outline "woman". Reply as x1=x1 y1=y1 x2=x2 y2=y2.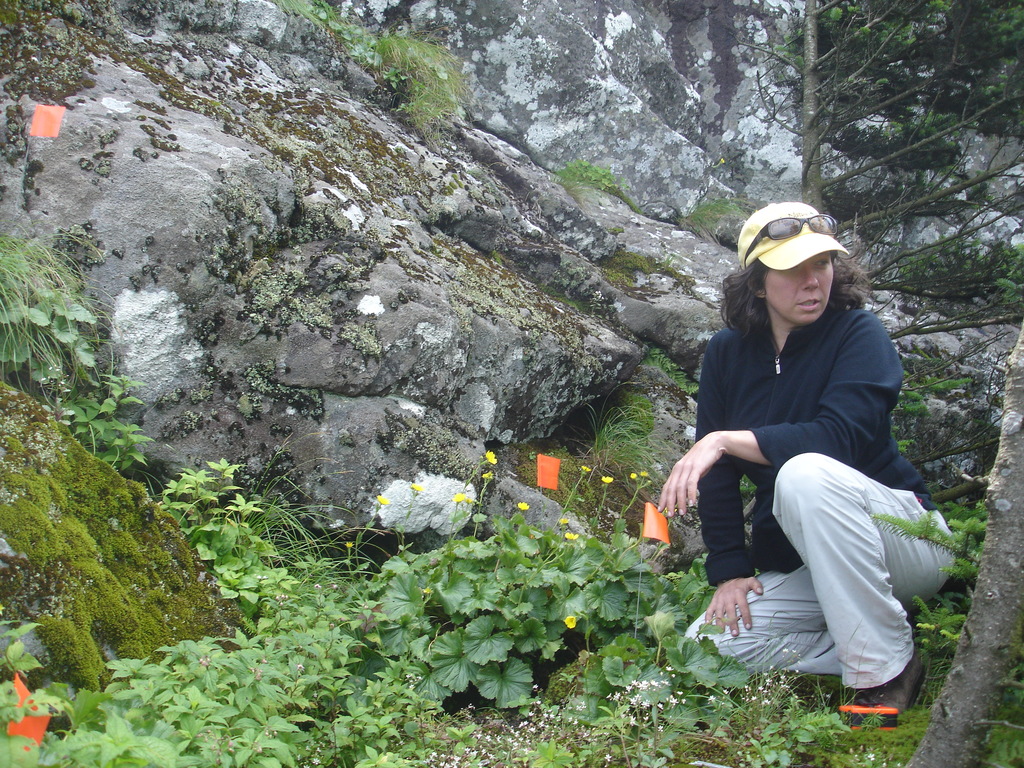
x1=673 y1=200 x2=963 y2=739.
